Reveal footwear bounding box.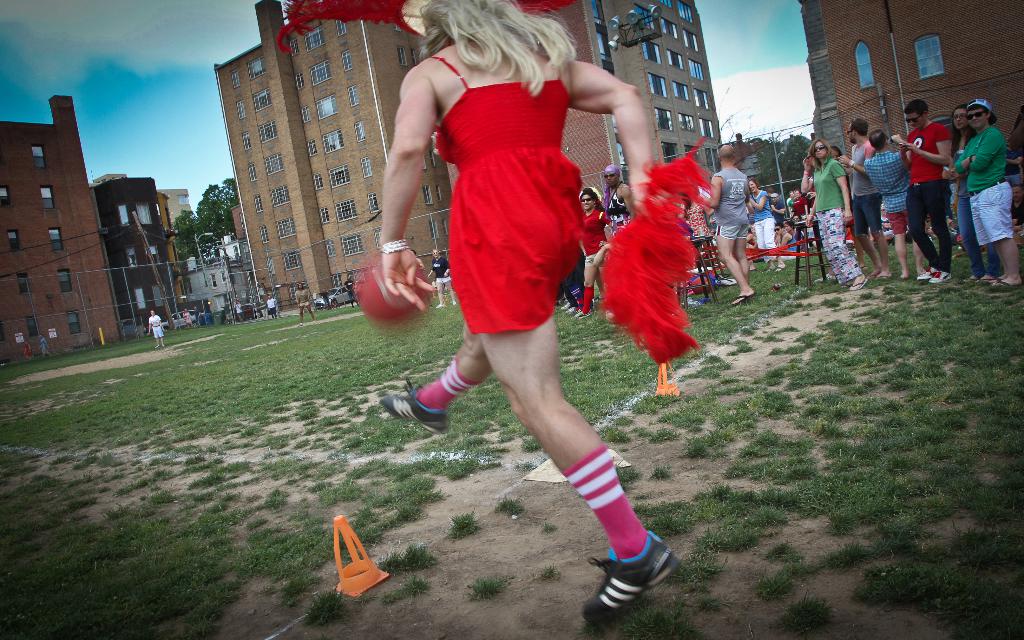
Revealed: box=[985, 283, 1019, 292].
